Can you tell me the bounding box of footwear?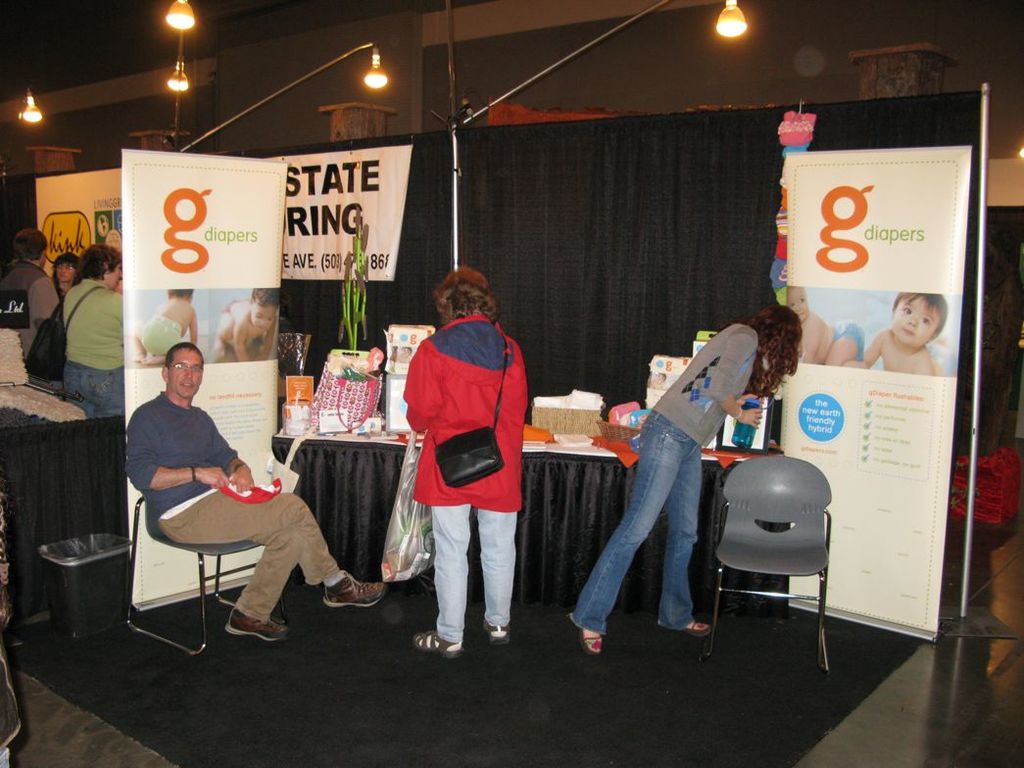
<box>226,604,292,638</box>.
